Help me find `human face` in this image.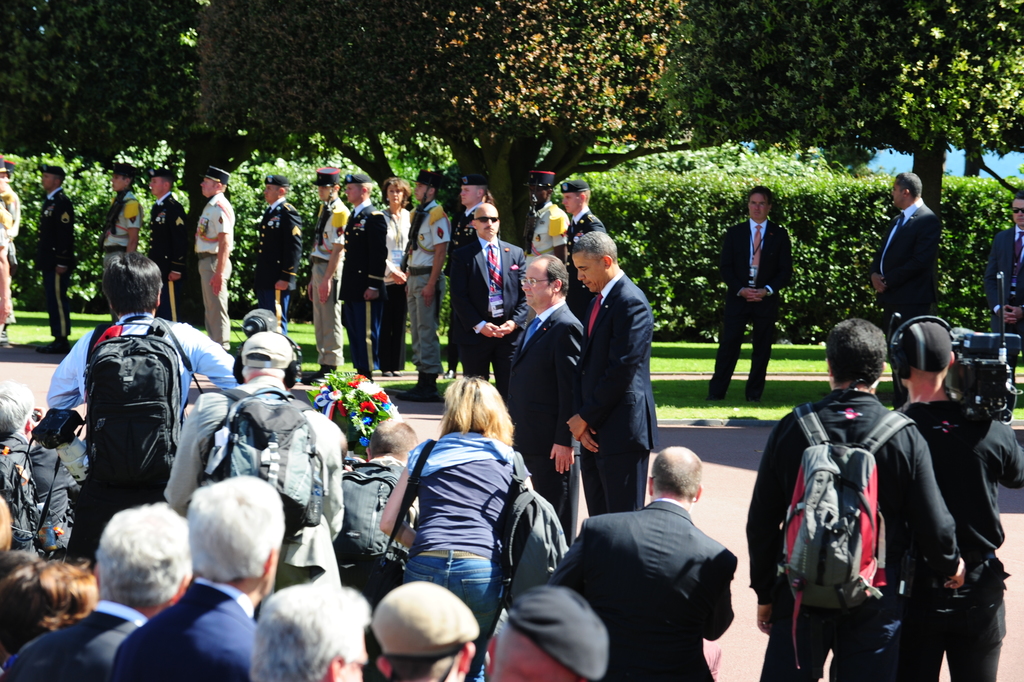
Found it: left=892, top=181, right=904, bottom=208.
